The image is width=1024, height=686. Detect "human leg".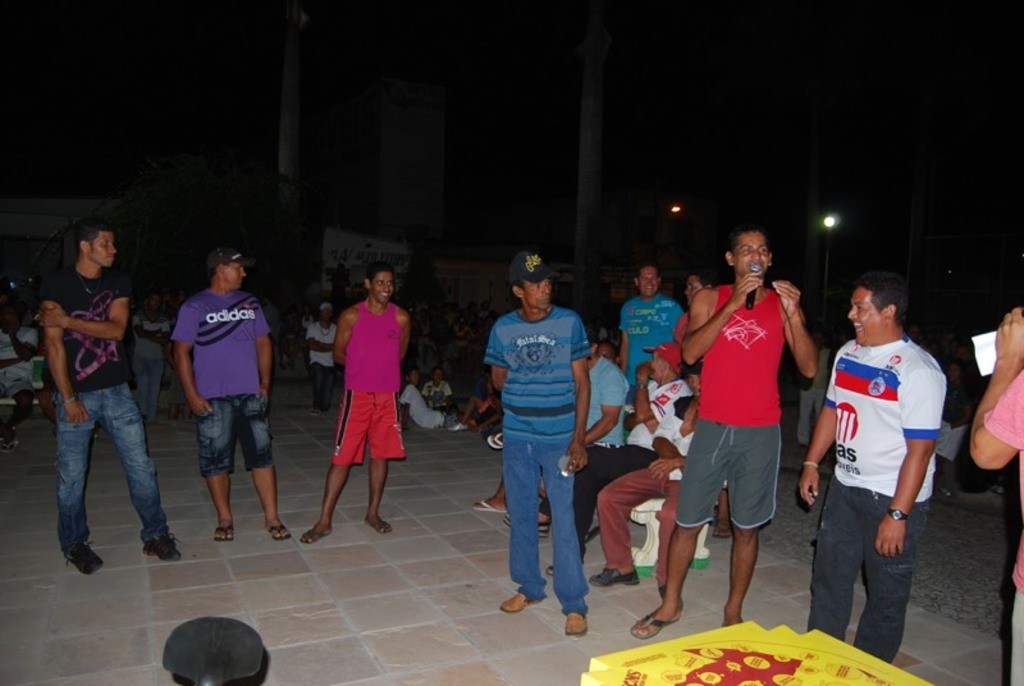
Detection: box(495, 422, 550, 609).
